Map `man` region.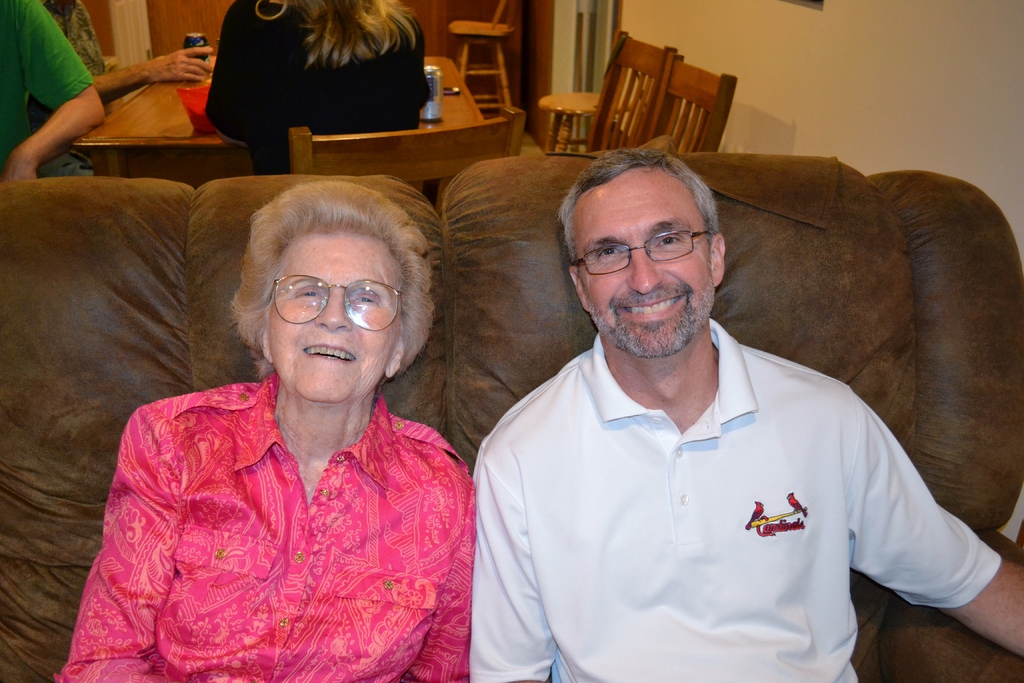
Mapped to bbox=[412, 124, 996, 677].
